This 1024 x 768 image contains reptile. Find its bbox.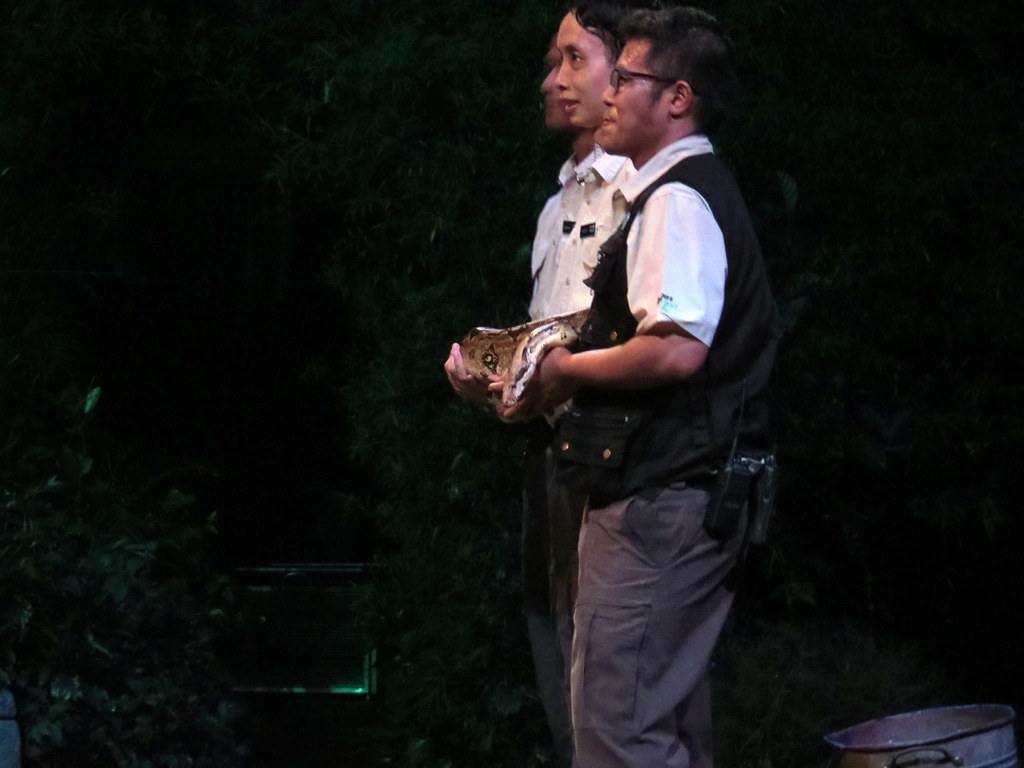
{"x1": 459, "y1": 308, "x2": 591, "y2": 424}.
